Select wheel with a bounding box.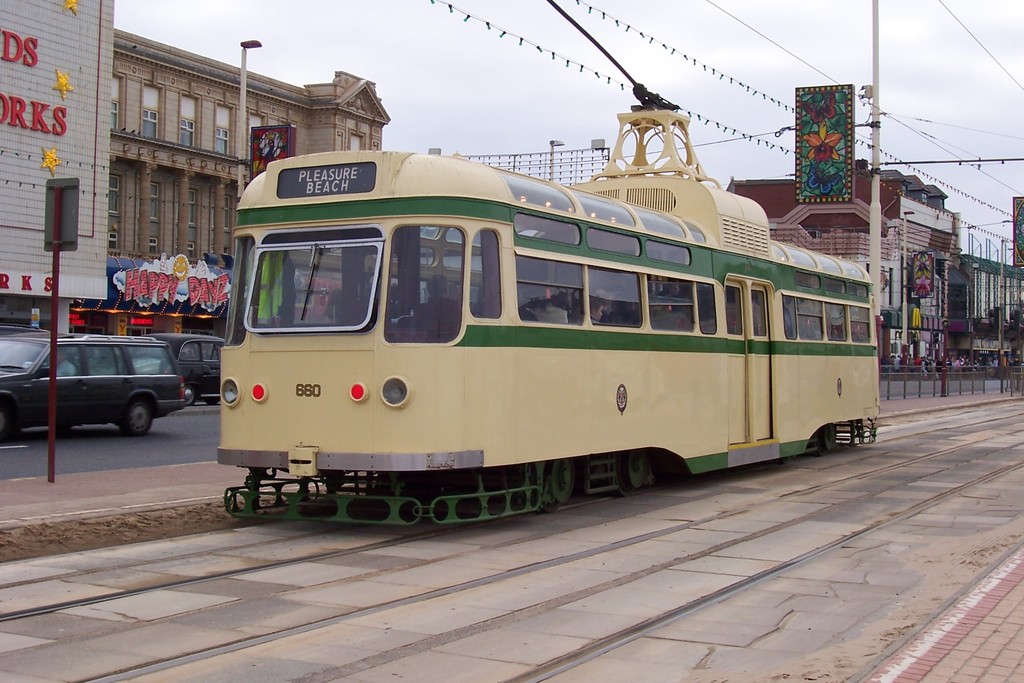
bbox=(624, 450, 650, 497).
